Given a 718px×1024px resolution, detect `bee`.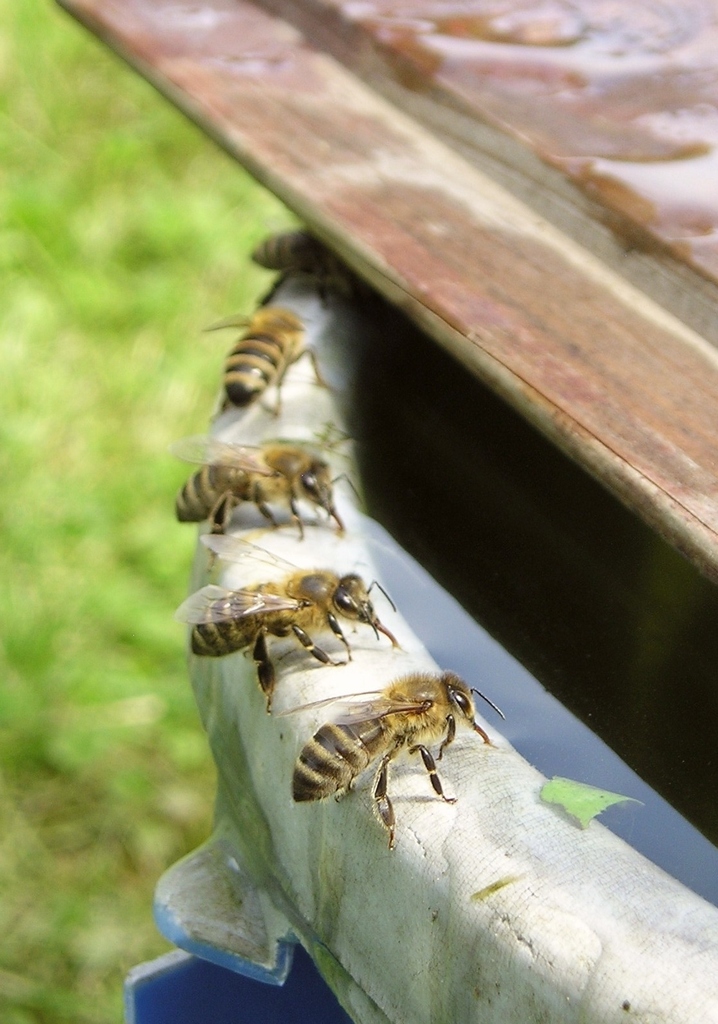
<bbox>200, 282, 324, 432</bbox>.
